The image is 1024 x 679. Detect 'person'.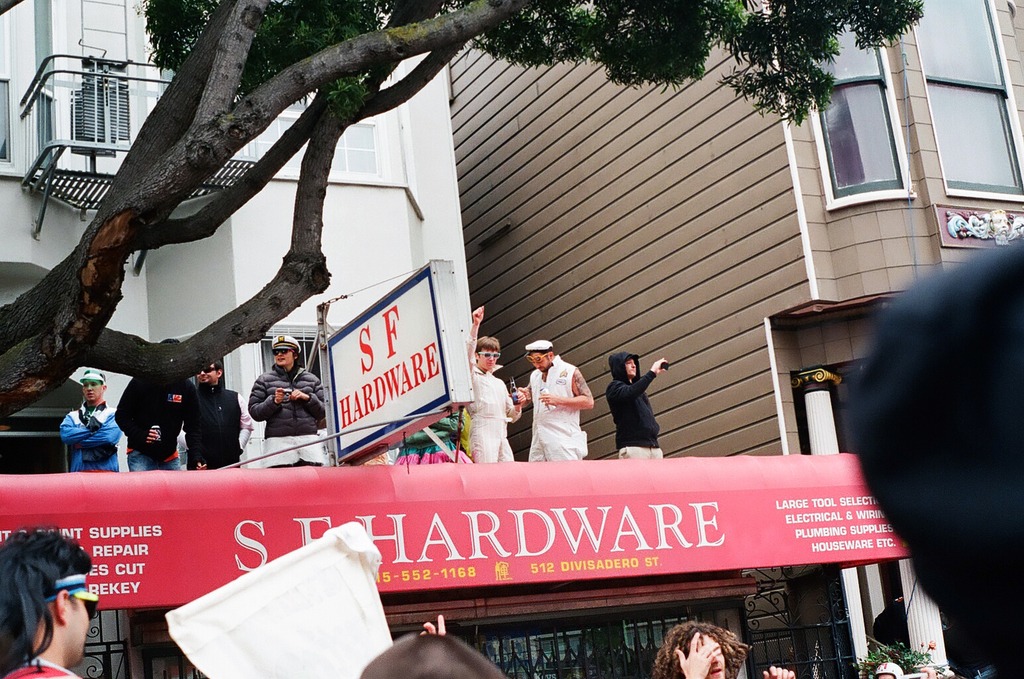
Detection: 518/336/598/460.
